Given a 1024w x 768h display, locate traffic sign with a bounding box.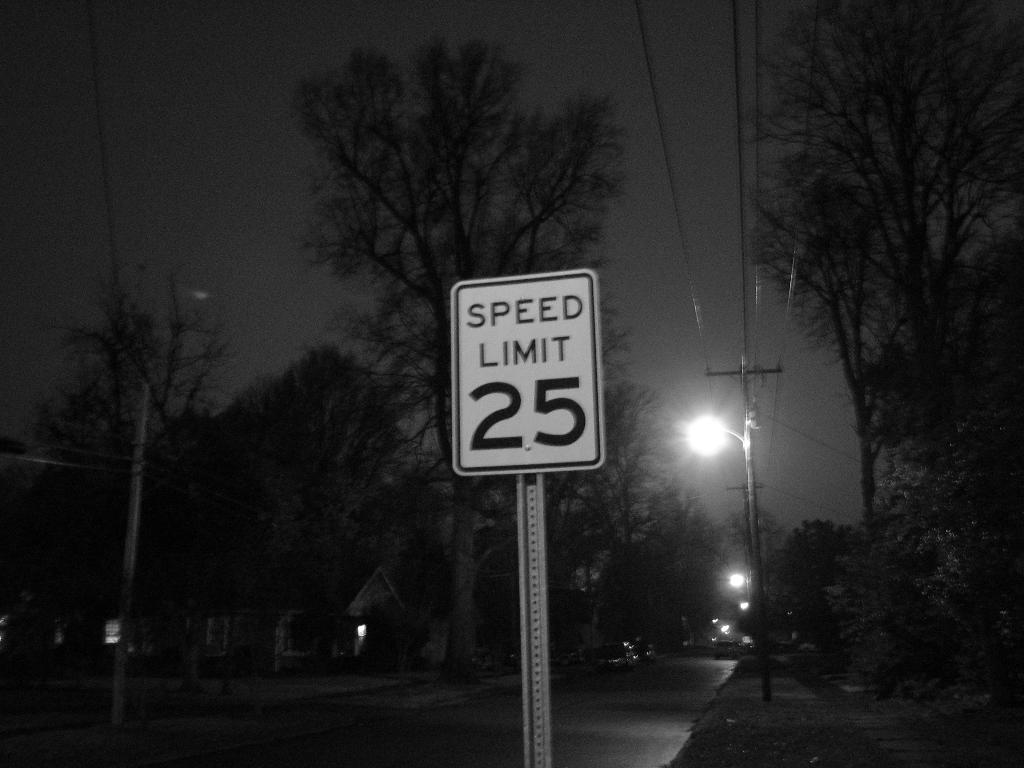
Located: x1=451 y1=268 x2=607 y2=475.
